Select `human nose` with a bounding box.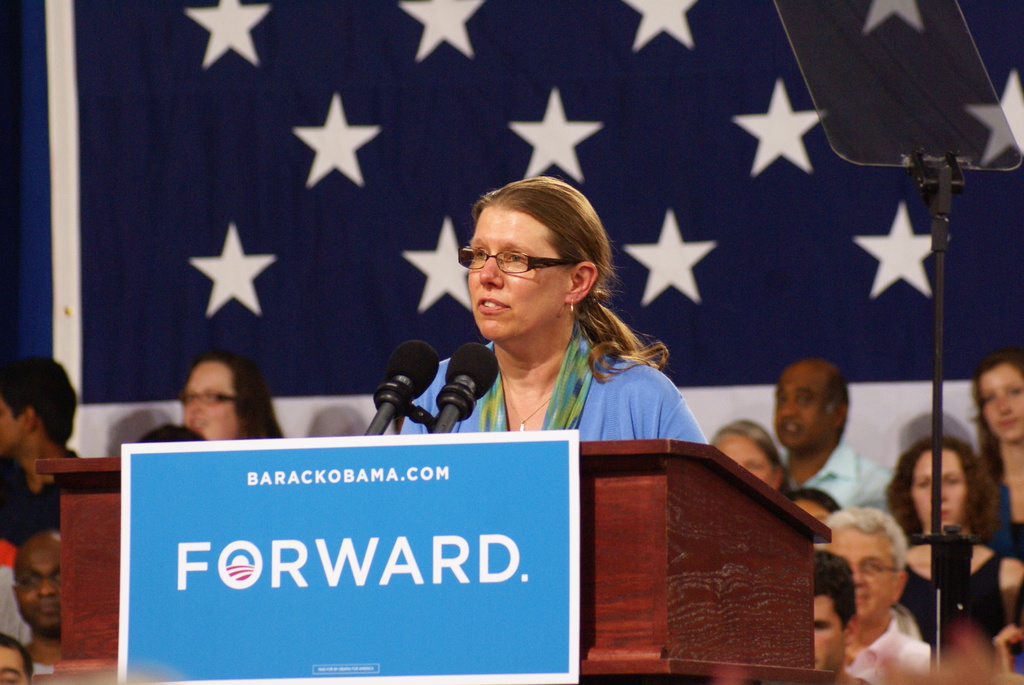
477 253 506 289.
